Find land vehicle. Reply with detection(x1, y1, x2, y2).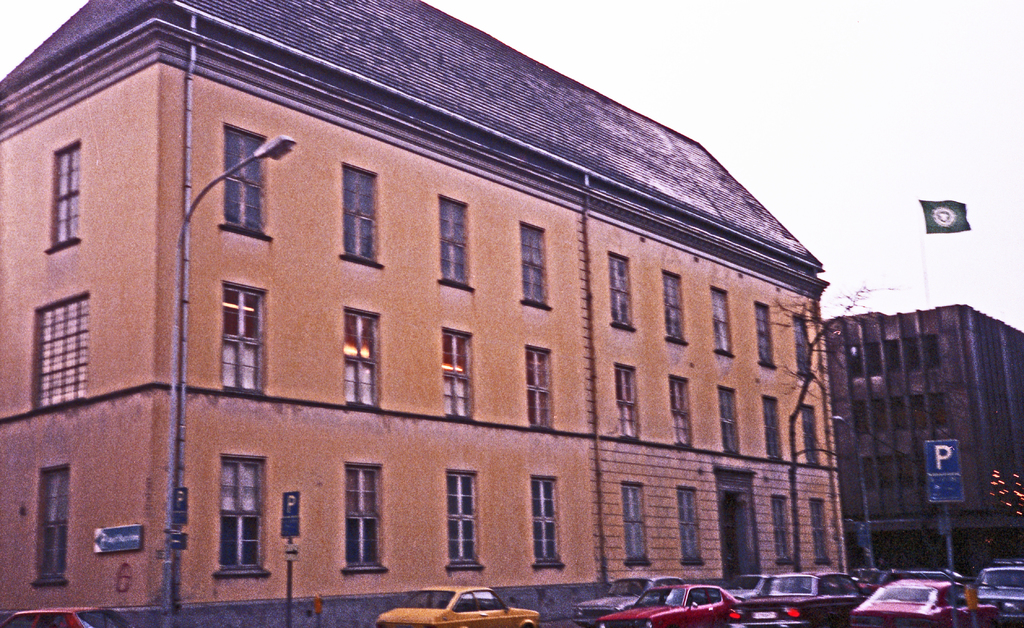
detection(741, 567, 866, 627).
